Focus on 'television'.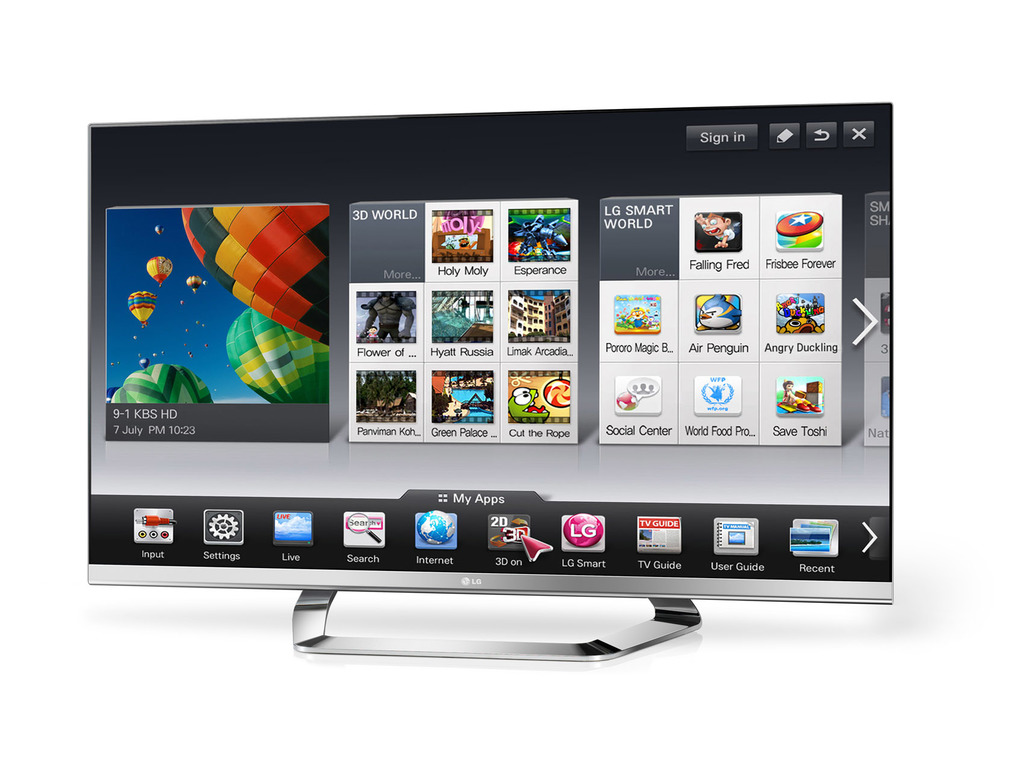
Focused at 85,105,895,662.
